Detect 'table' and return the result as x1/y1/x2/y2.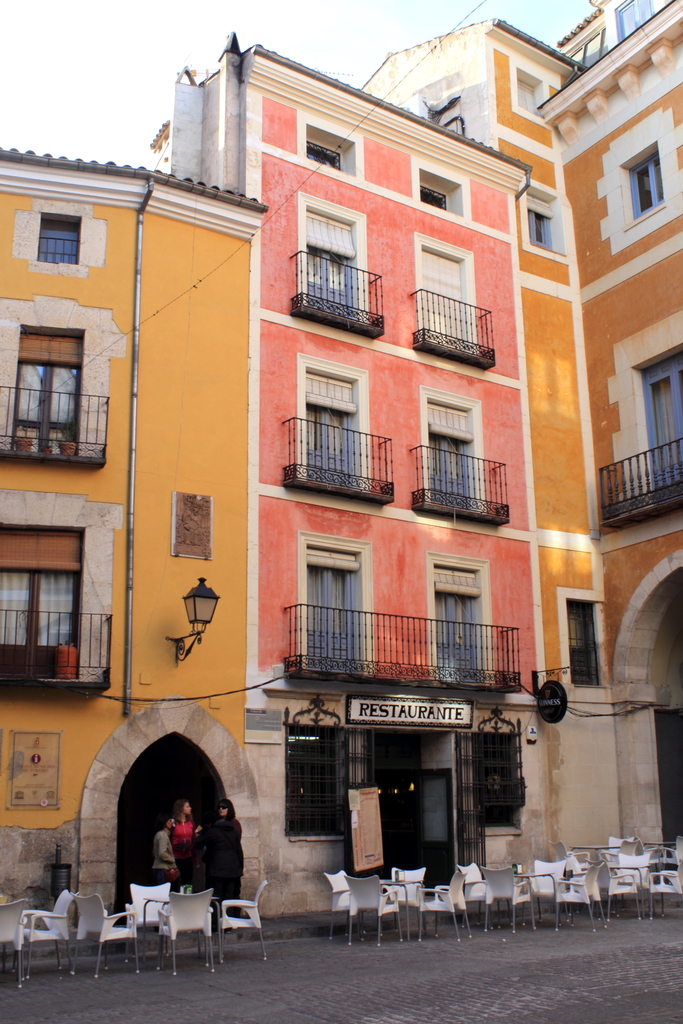
604/847/670/912.
